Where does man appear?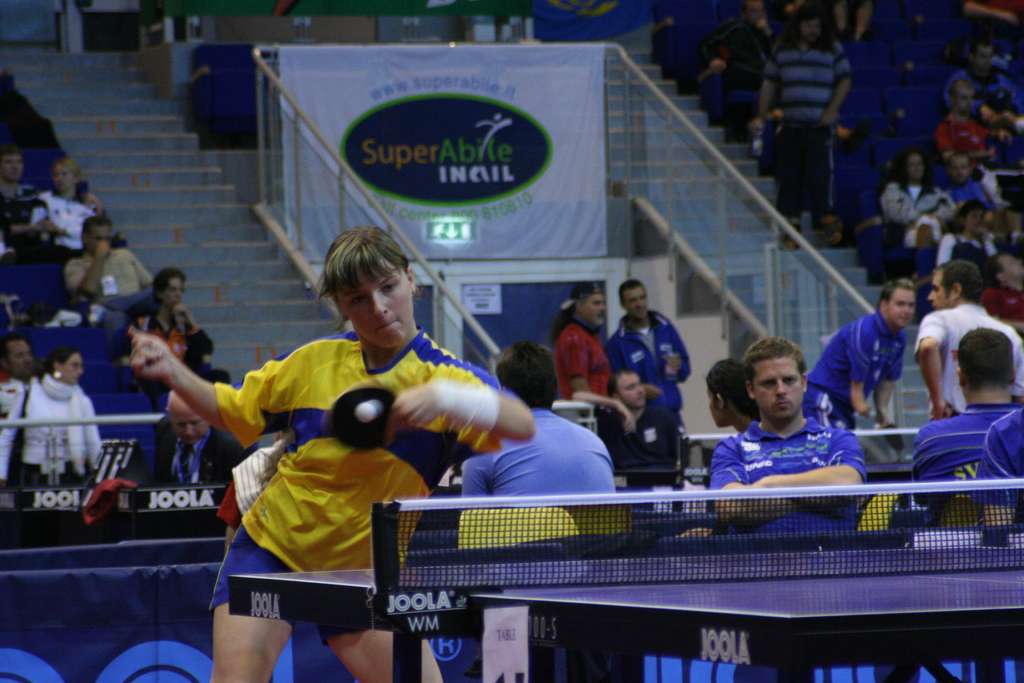
Appears at left=914, top=260, right=1020, bottom=419.
